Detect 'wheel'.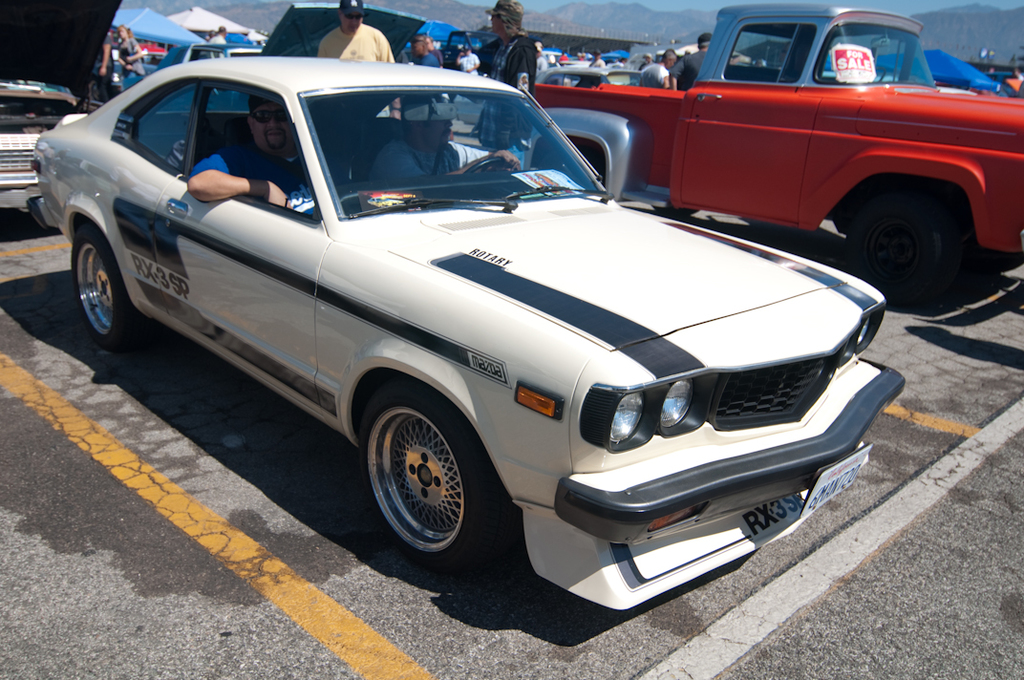
Detected at region(844, 210, 964, 309).
